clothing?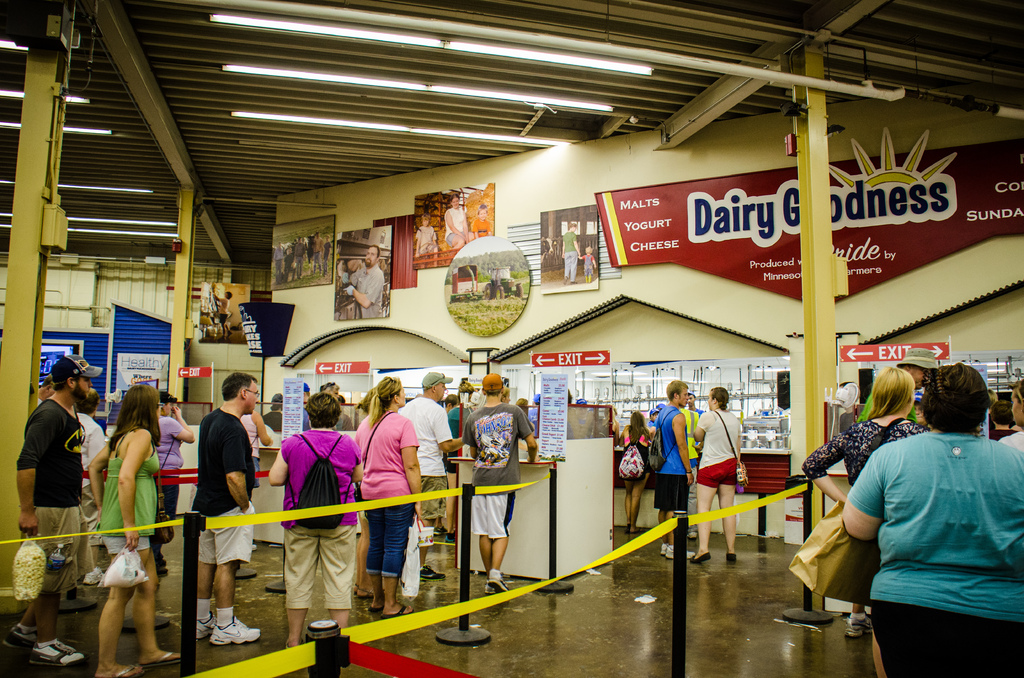
select_region(404, 394, 459, 519)
